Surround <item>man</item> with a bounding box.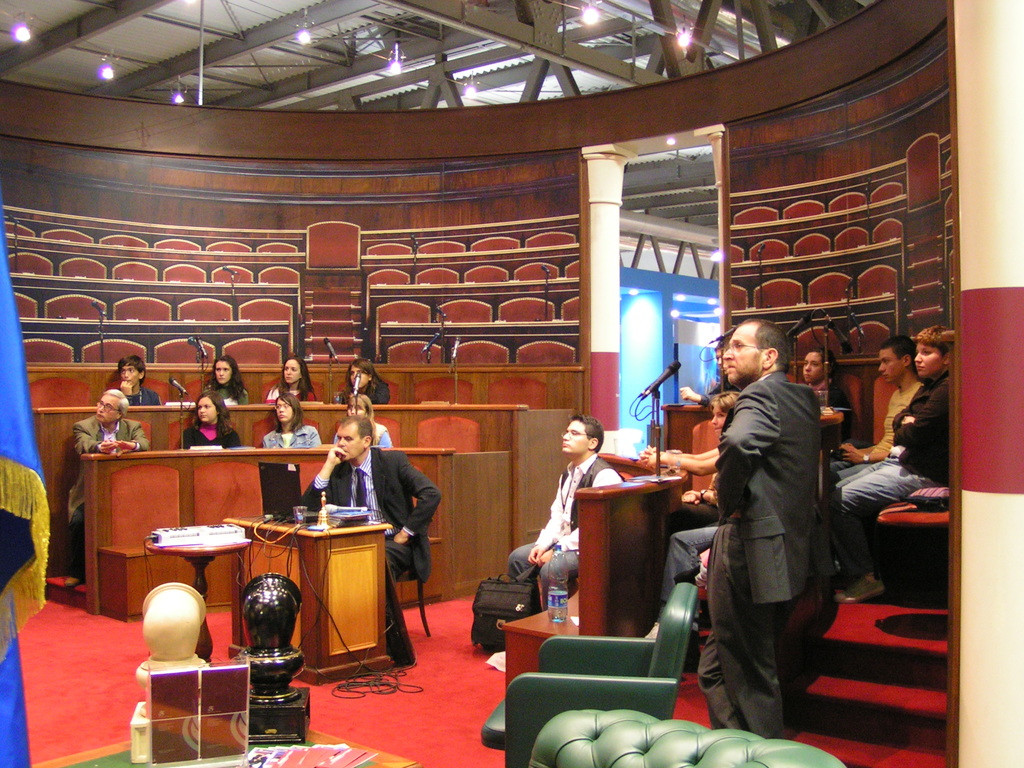
(822, 335, 920, 579).
